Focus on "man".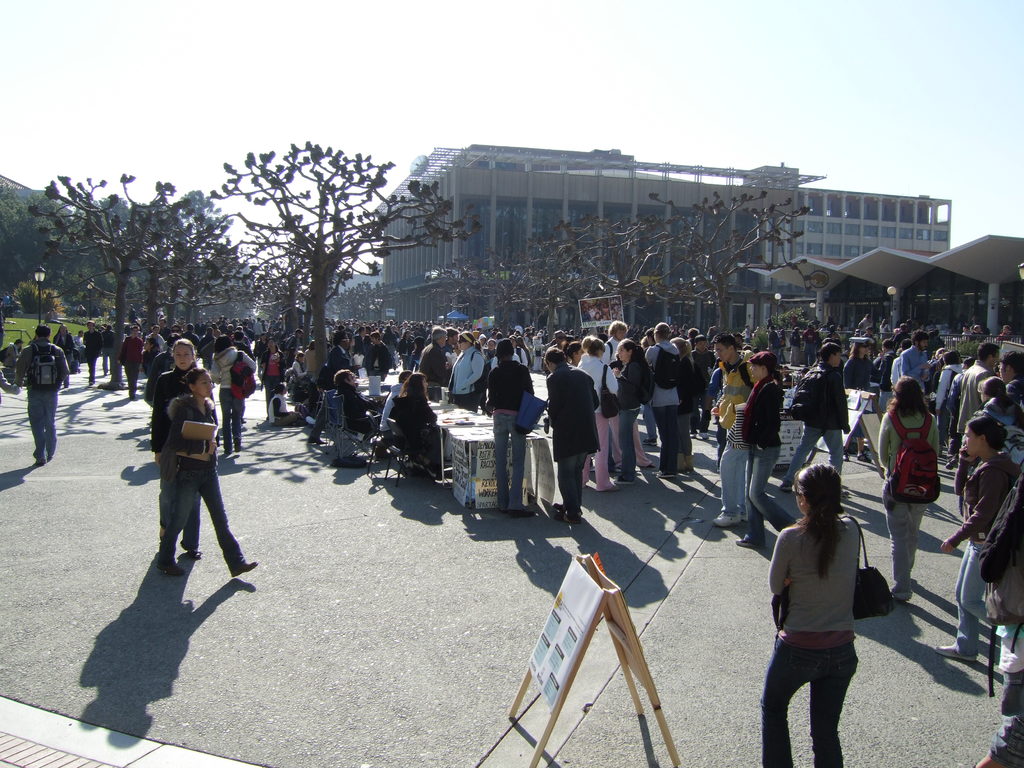
Focused at l=82, t=320, r=104, b=385.
